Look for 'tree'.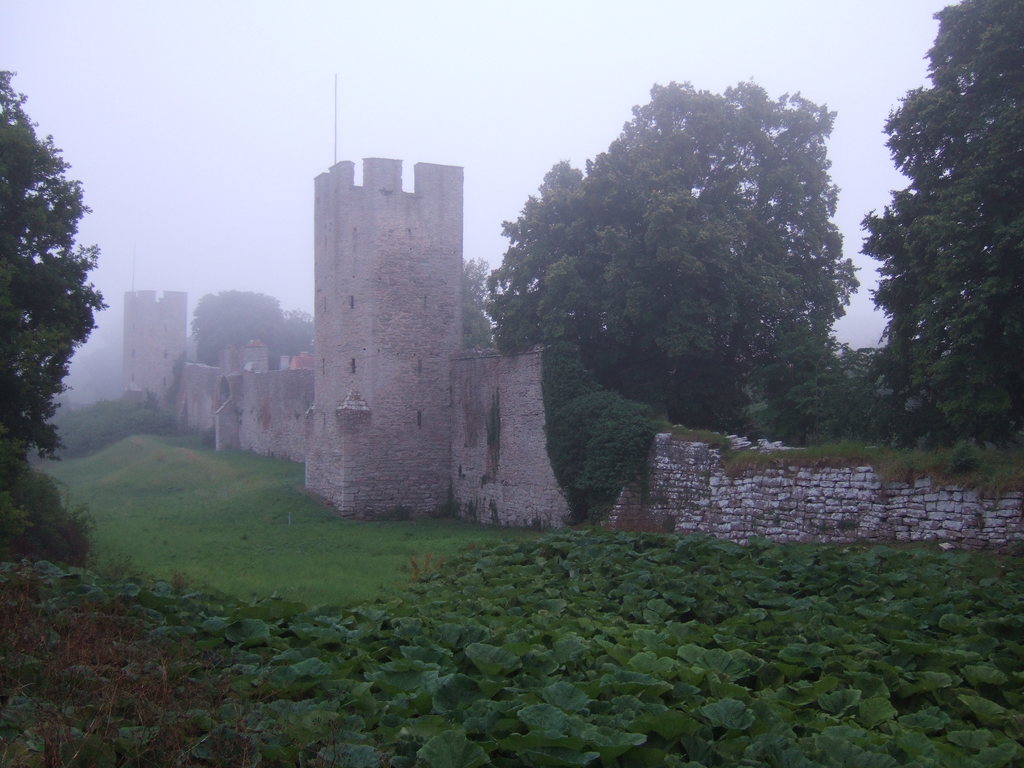
Found: locate(477, 71, 862, 438).
